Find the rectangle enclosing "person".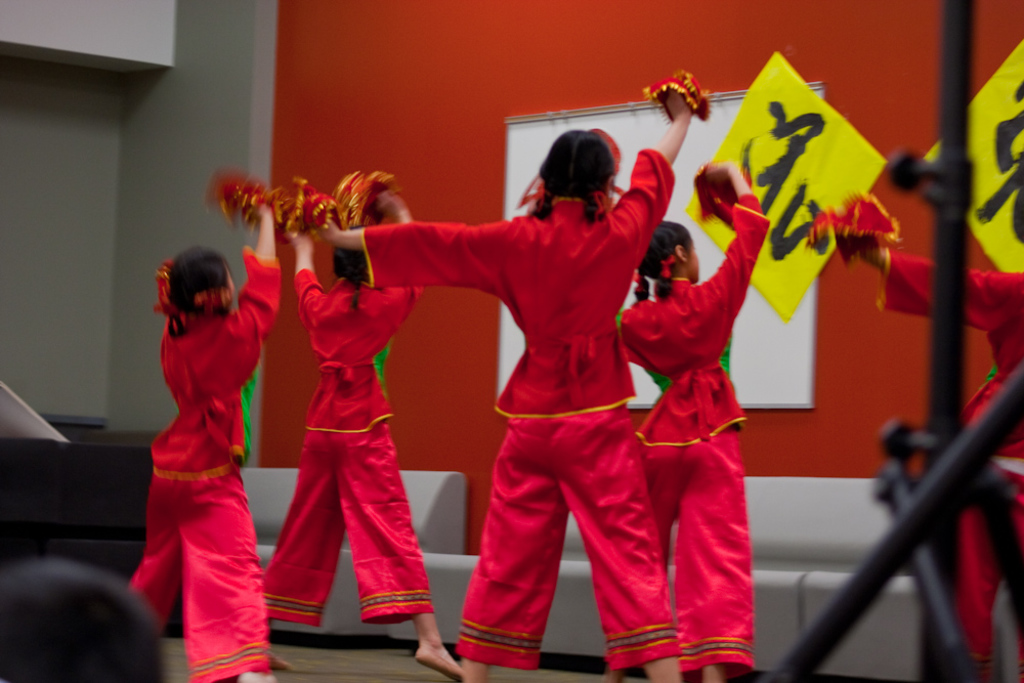
(x1=266, y1=176, x2=466, y2=682).
